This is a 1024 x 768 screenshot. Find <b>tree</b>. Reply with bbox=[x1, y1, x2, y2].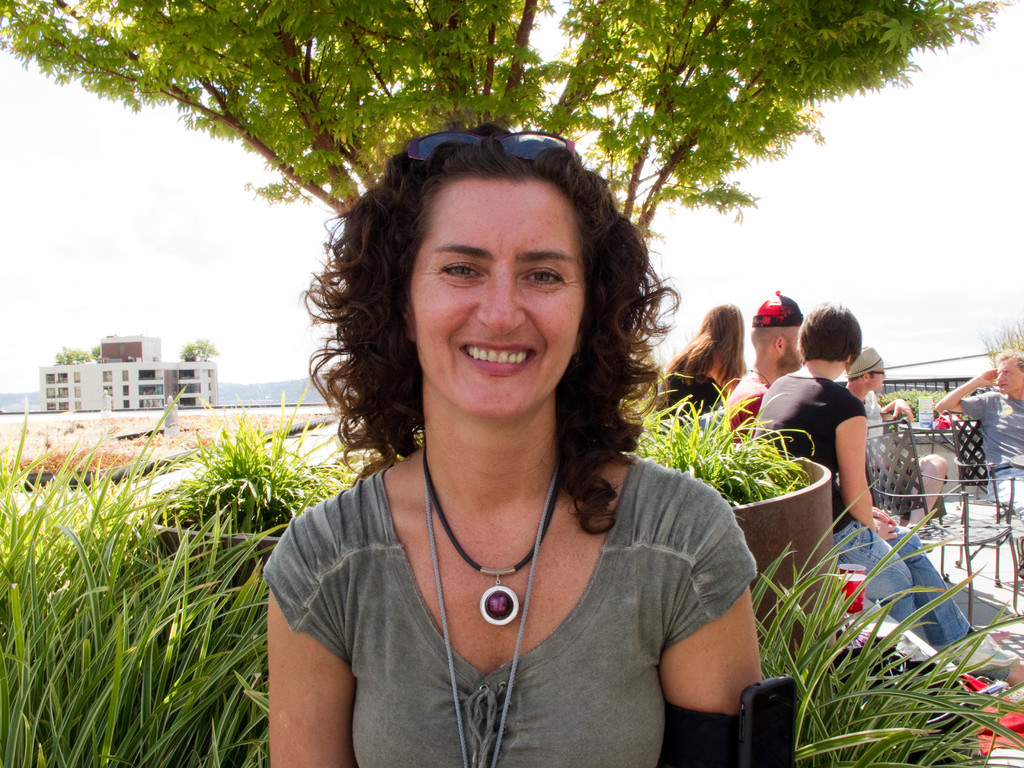
bbox=[0, 0, 1016, 241].
